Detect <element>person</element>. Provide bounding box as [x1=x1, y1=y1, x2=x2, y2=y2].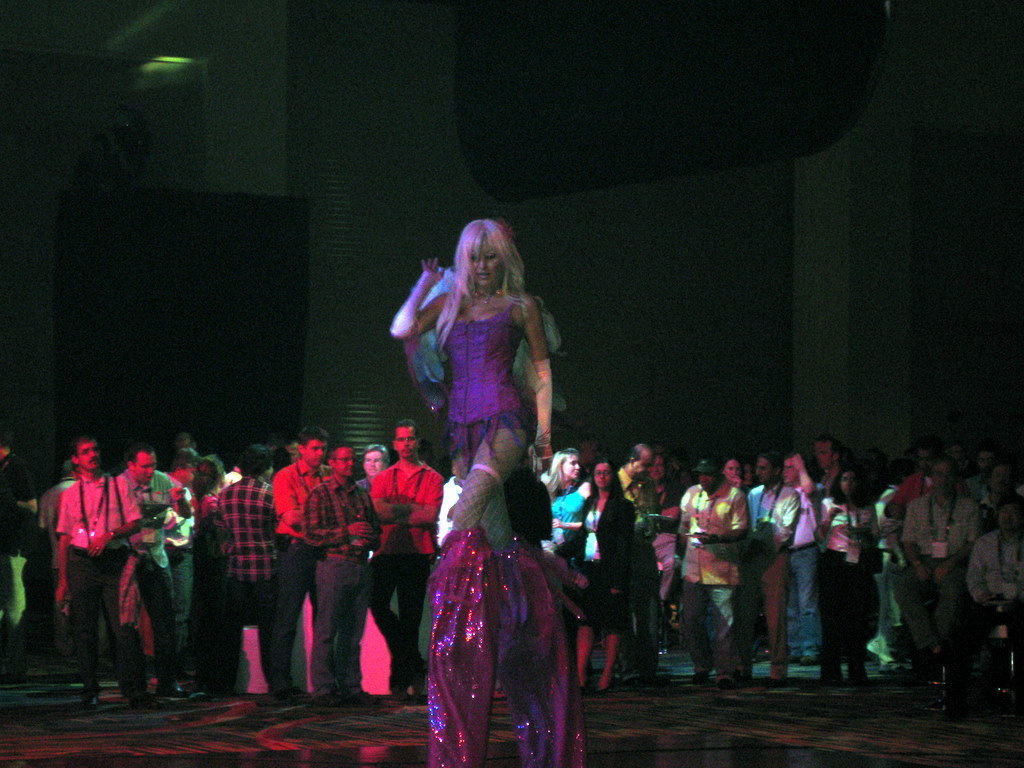
[x1=816, y1=433, x2=855, y2=503].
